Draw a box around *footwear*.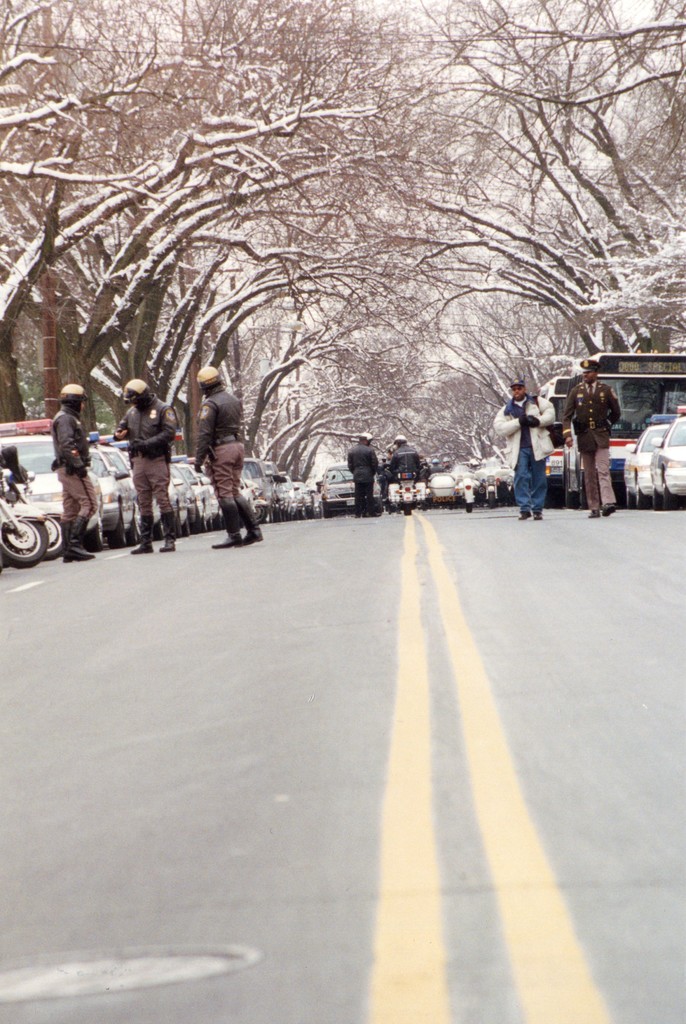
215, 502, 240, 549.
